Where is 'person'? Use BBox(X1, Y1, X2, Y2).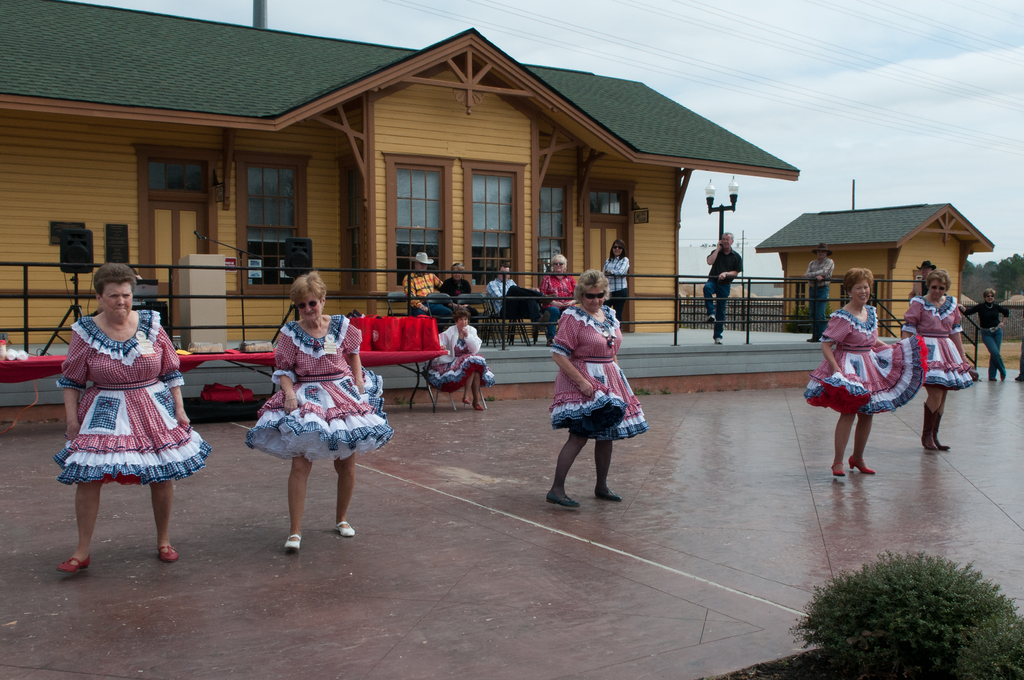
BBox(422, 313, 493, 407).
